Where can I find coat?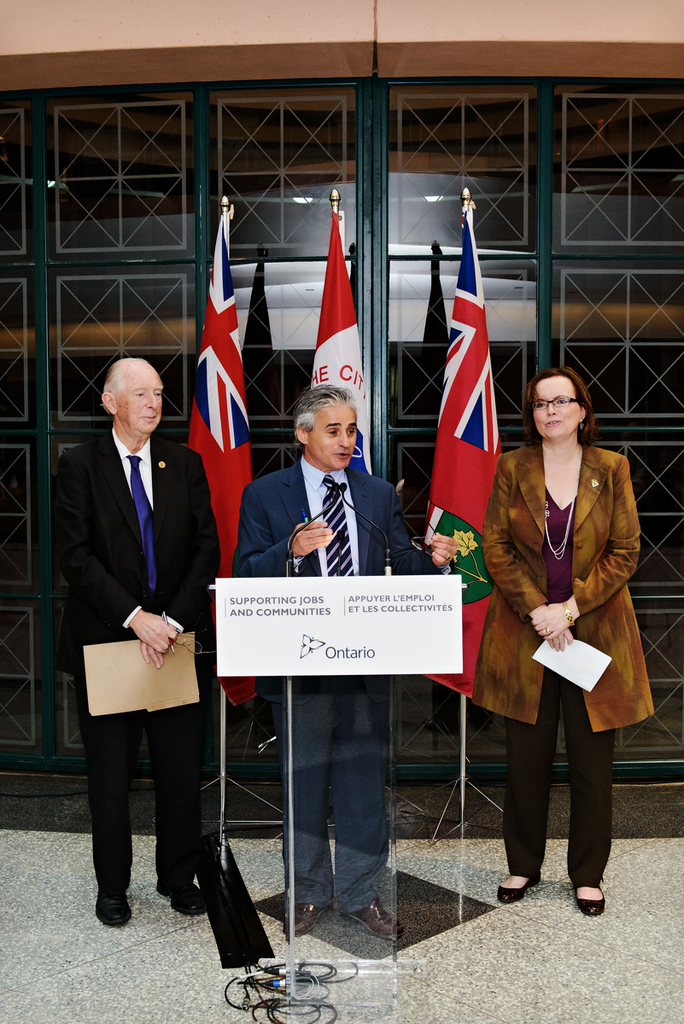
You can find it at region(231, 451, 439, 697).
